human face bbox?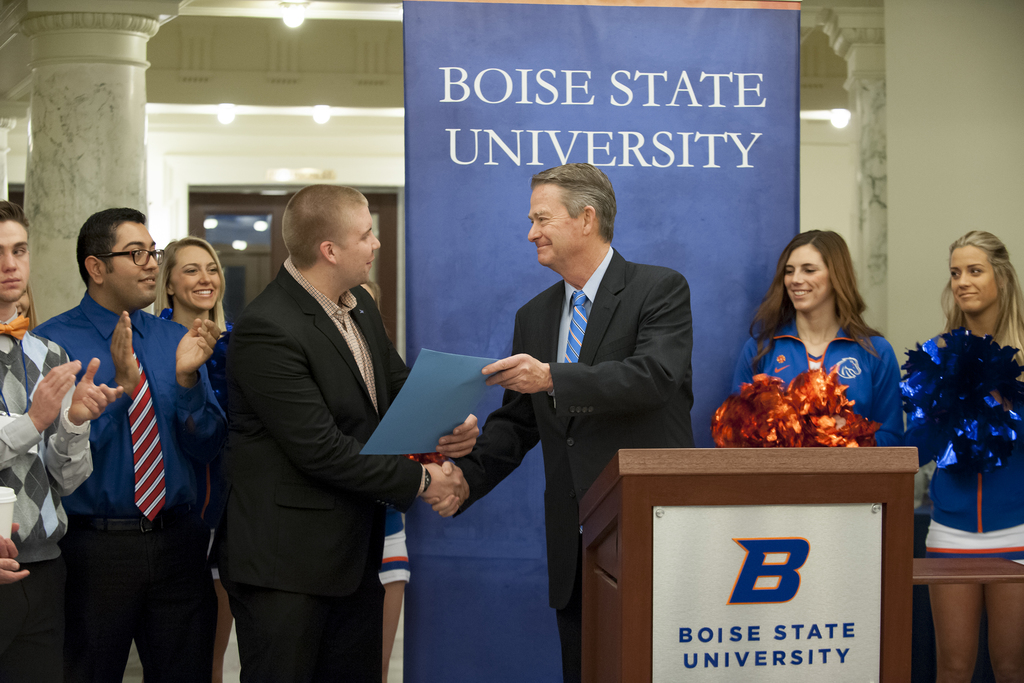
3/224/31/299
